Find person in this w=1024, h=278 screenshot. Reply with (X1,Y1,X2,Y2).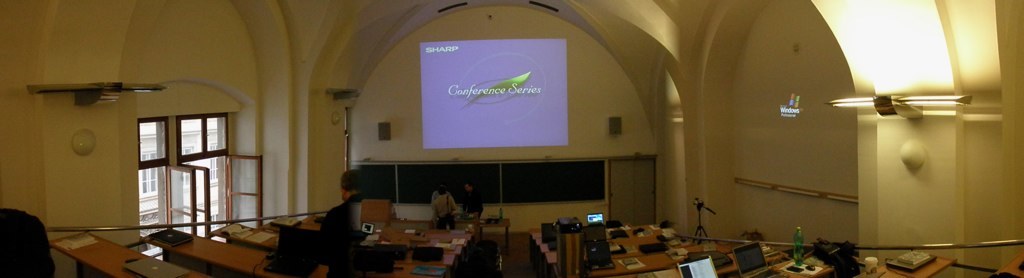
(463,179,481,220).
